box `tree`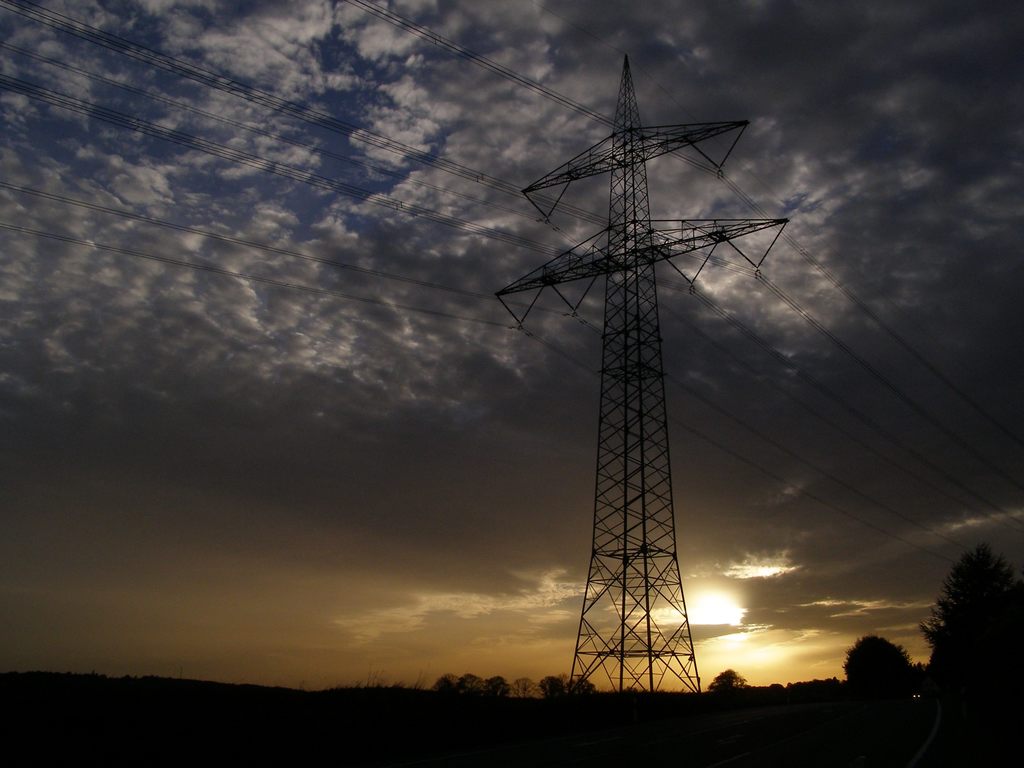
(536, 673, 571, 703)
